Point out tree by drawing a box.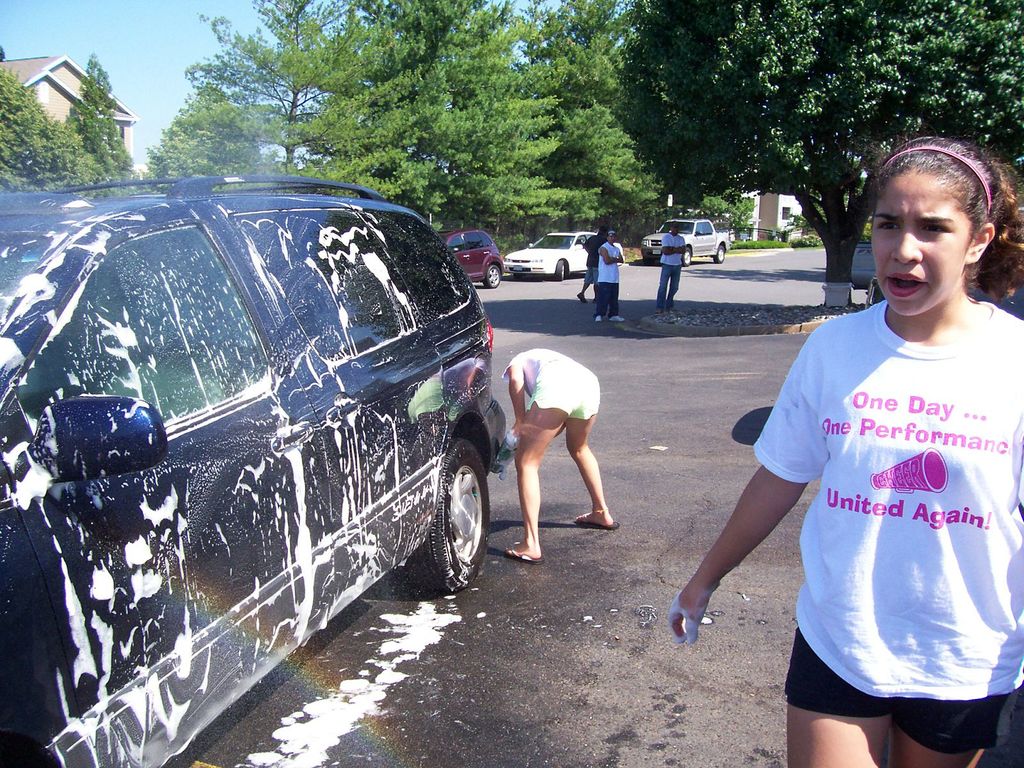
crop(140, 81, 264, 191).
